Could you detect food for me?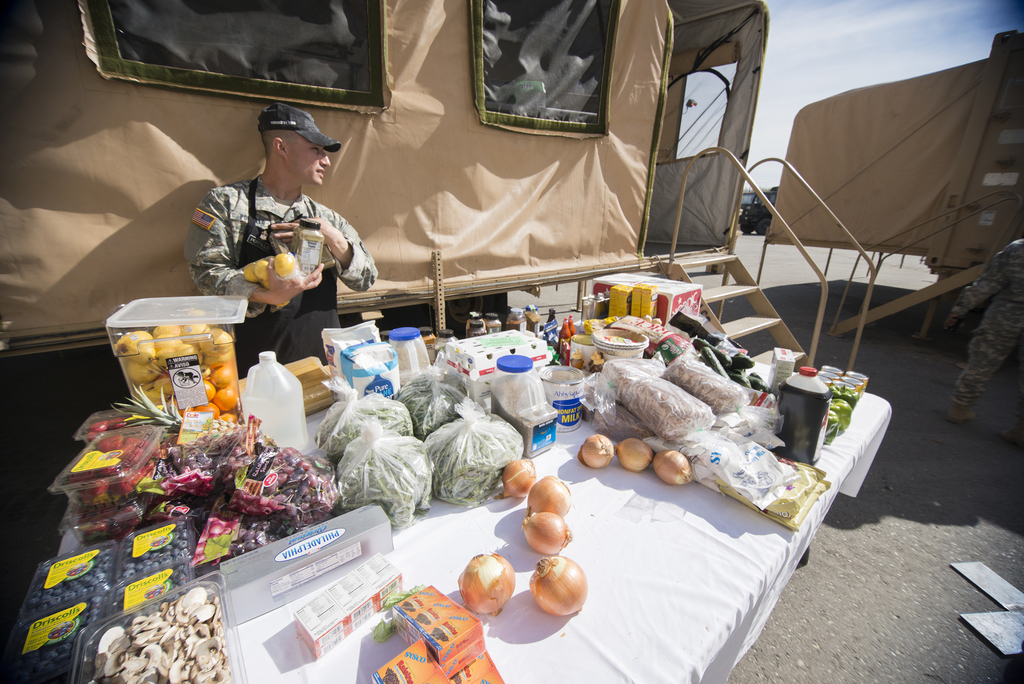
Detection result: 316 359 518 530.
